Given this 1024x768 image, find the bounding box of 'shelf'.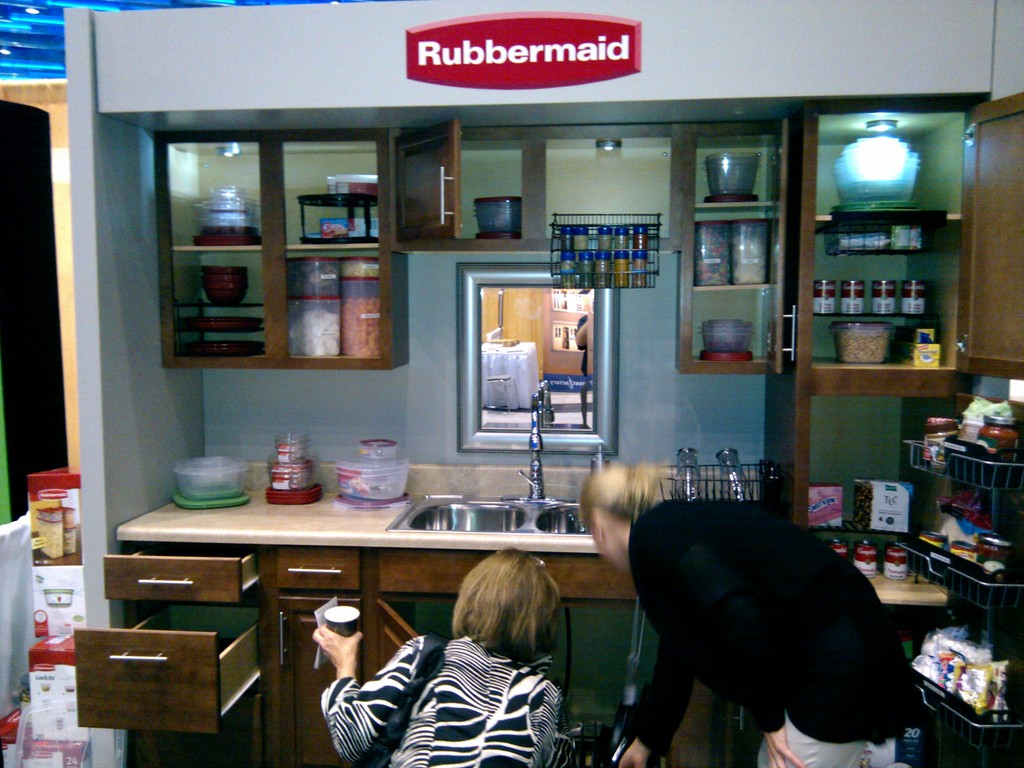
region(148, 124, 403, 372).
